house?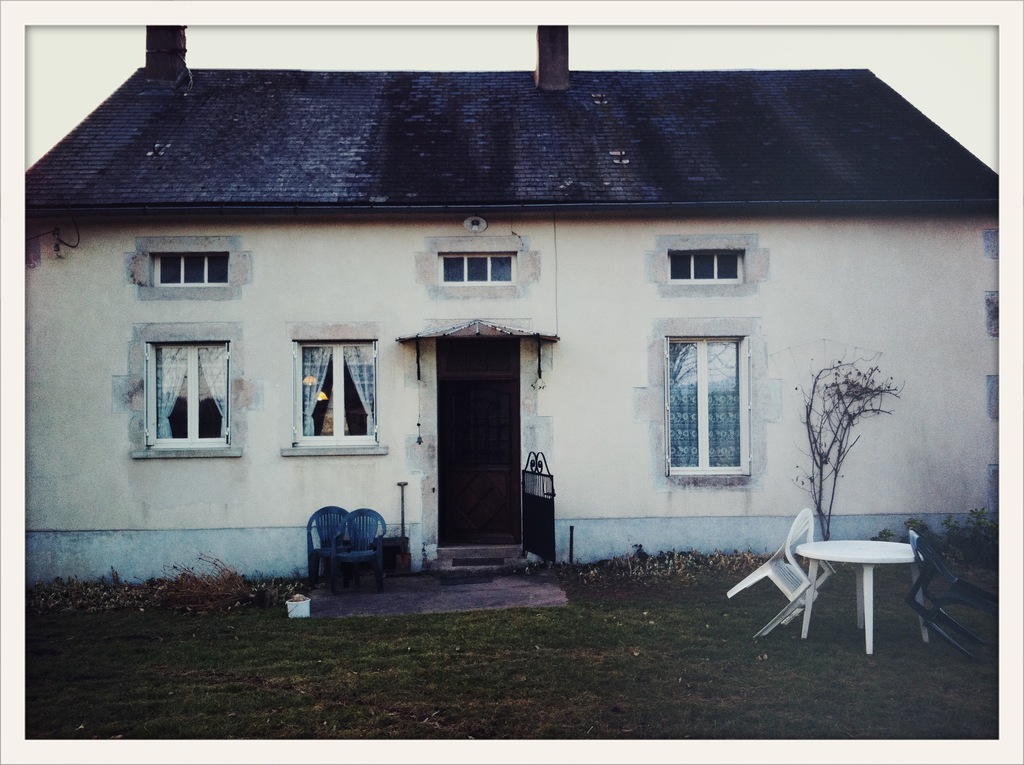
[x1=39, y1=10, x2=931, y2=622]
